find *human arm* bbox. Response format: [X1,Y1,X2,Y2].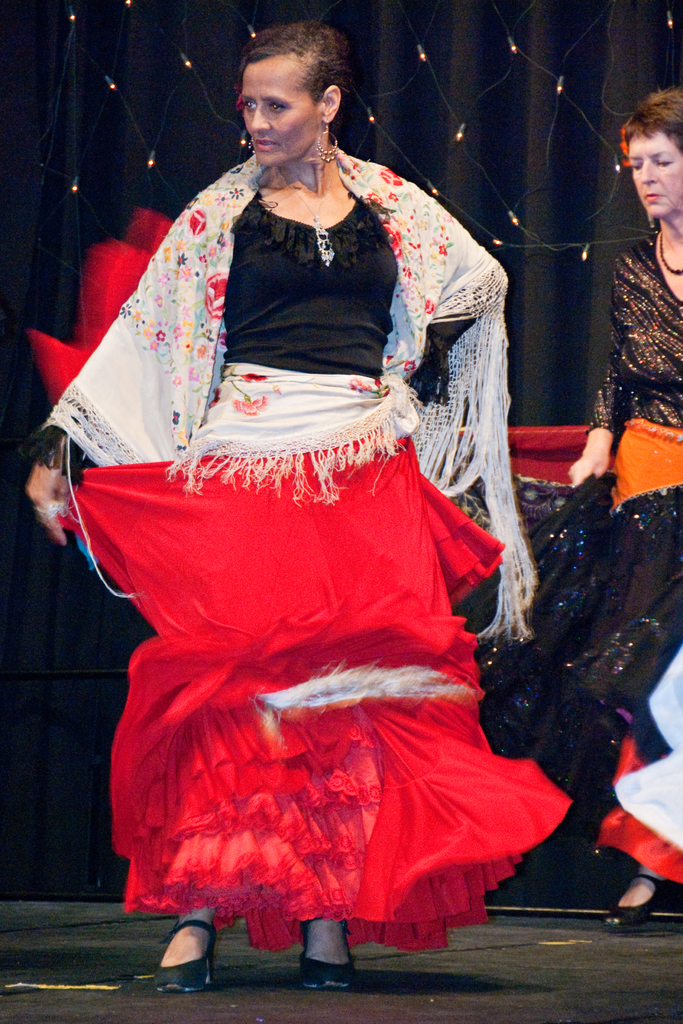
[22,198,202,548].
